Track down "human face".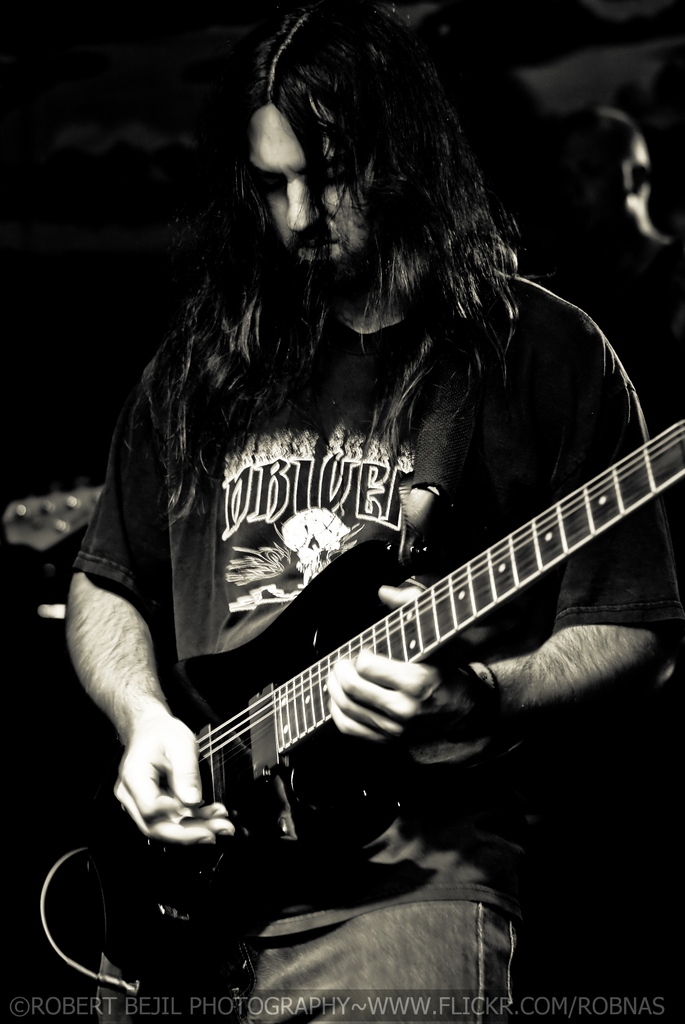
Tracked to x1=249, y1=107, x2=370, y2=262.
